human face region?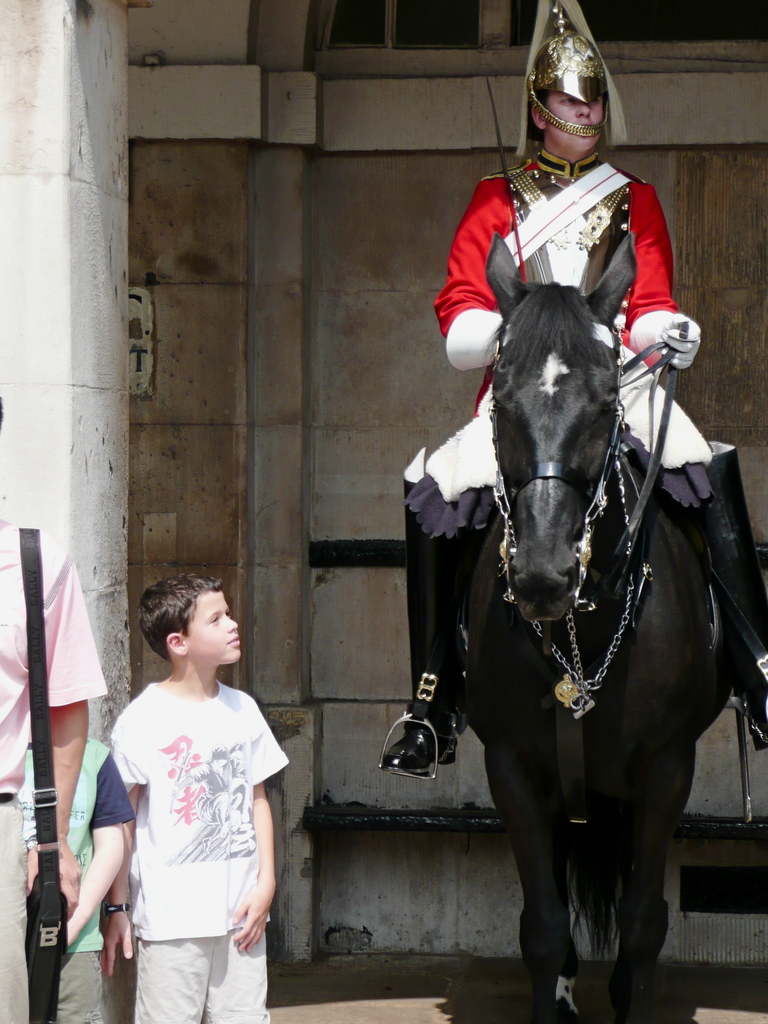
[x1=188, y1=588, x2=242, y2=662]
